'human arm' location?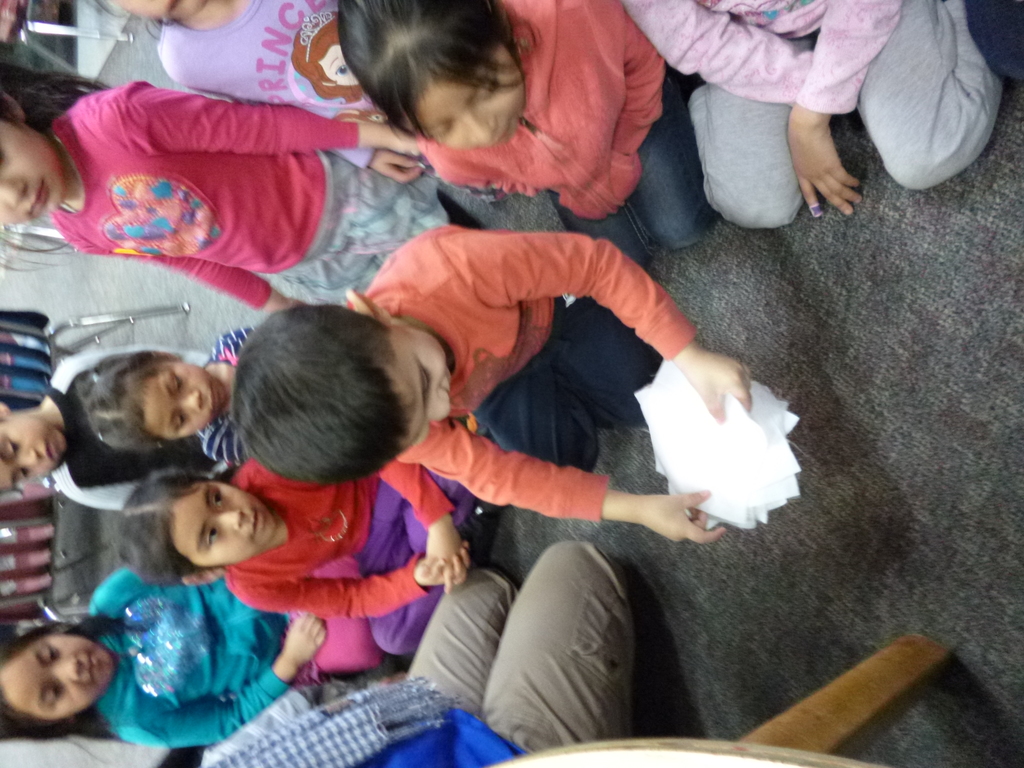
select_region(54, 343, 218, 389)
